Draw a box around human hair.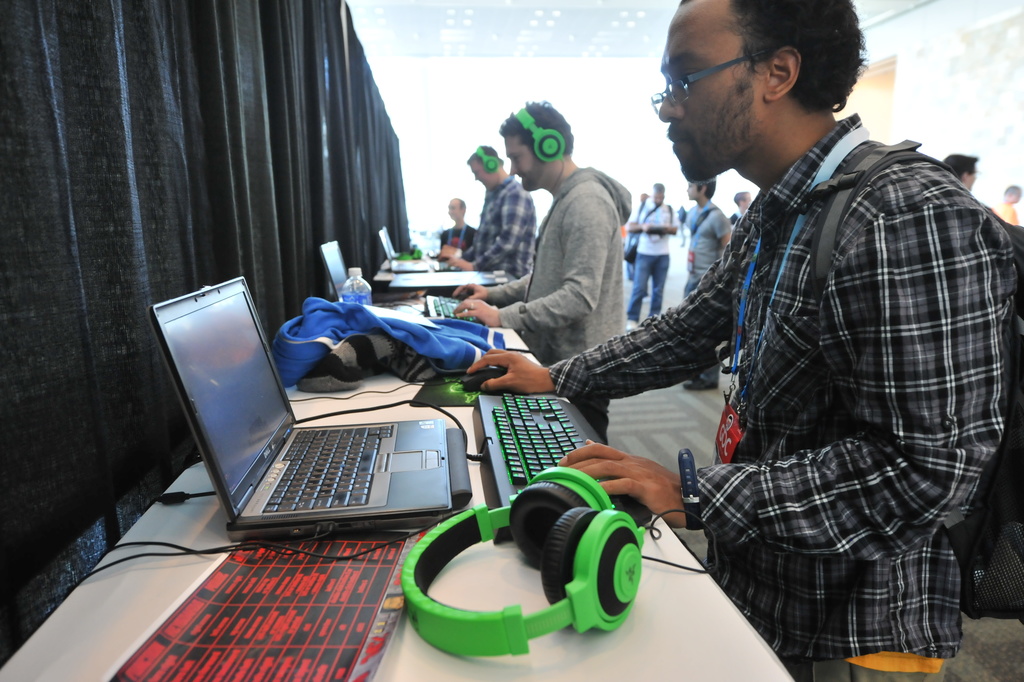
locate(735, 186, 751, 204).
